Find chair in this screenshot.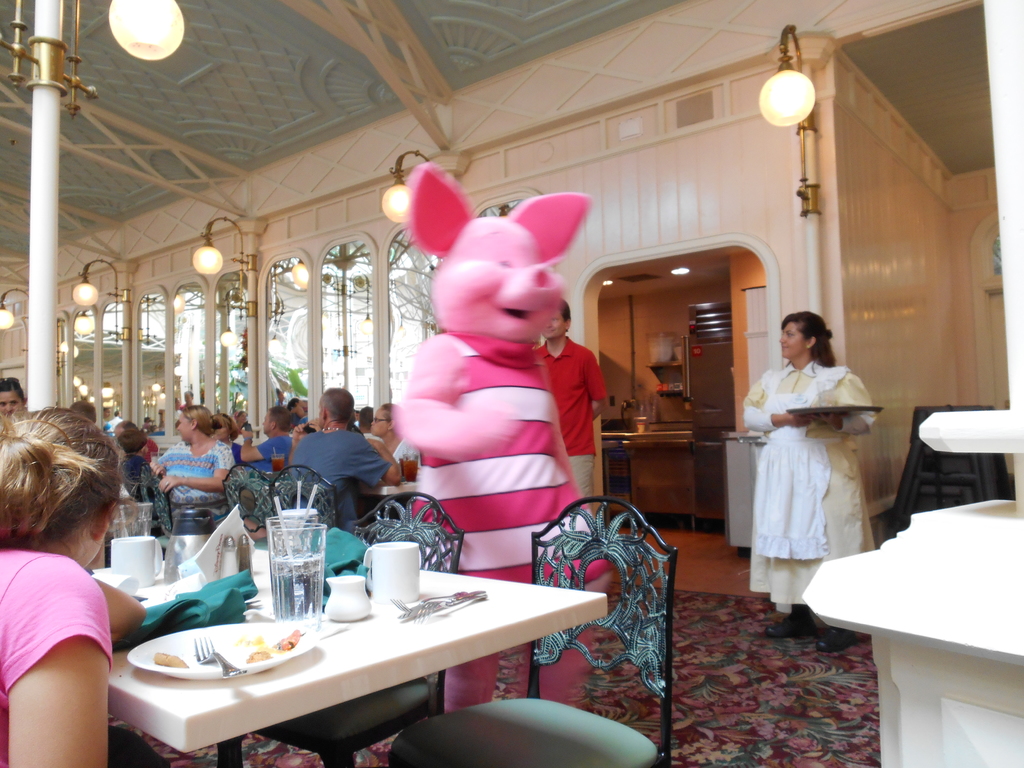
The bounding box for chair is bbox=[387, 488, 676, 765].
